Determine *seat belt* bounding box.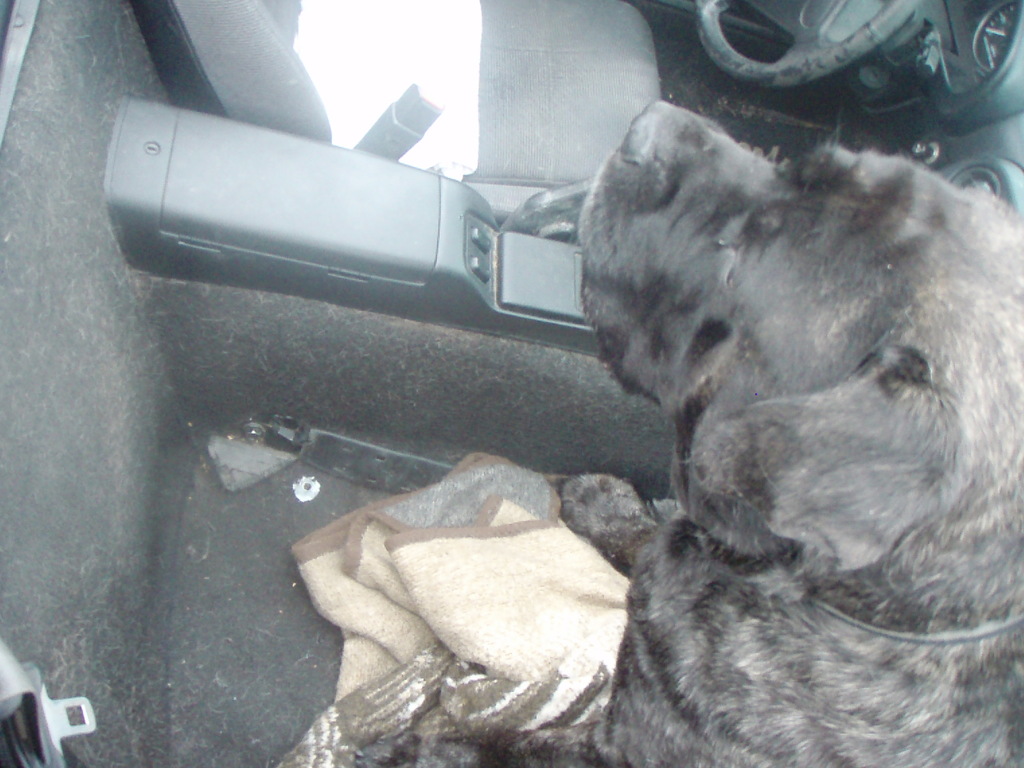
Determined: detection(0, 641, 99, 767).
